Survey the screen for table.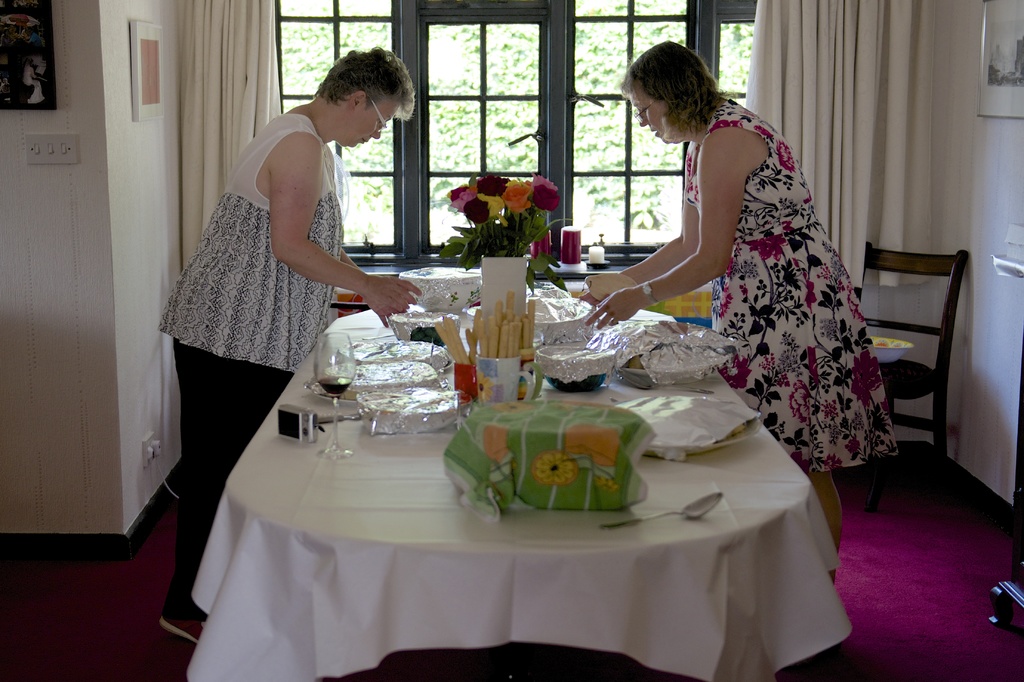
Survey found: rect(193, 307, 852, 681).
